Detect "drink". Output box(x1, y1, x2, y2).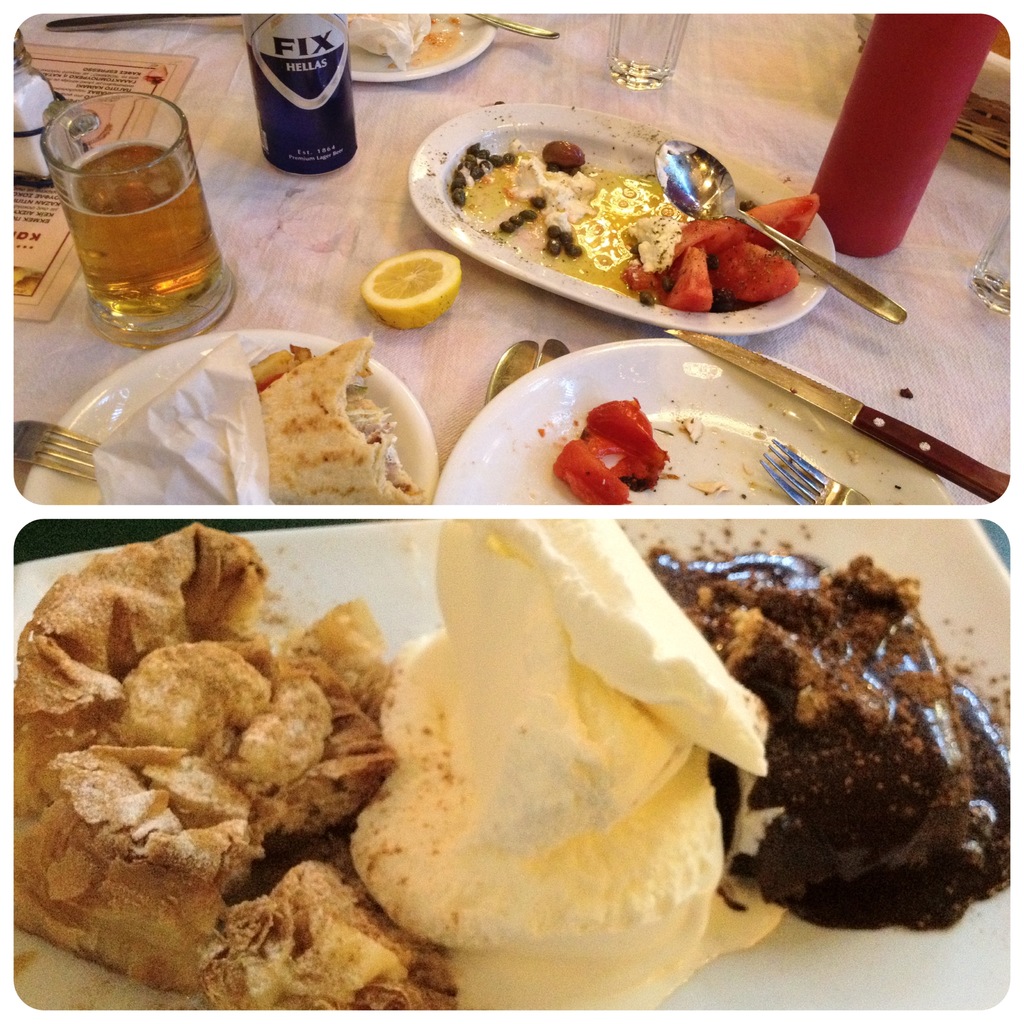
box(235, 0, 366, 179).
